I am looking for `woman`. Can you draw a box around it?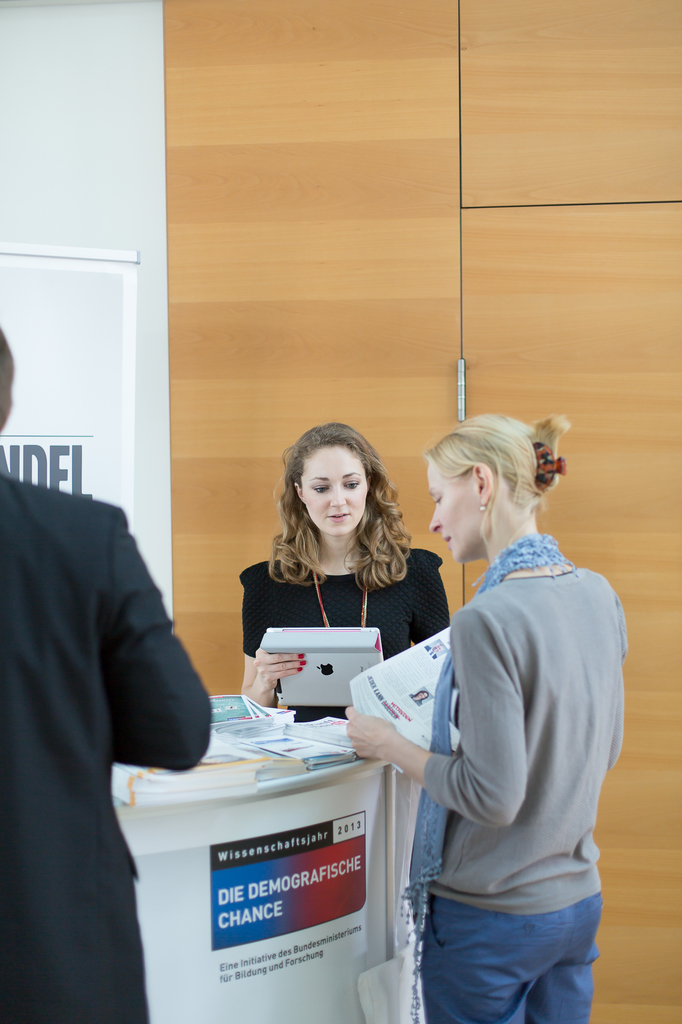
Sure, the bounding box is bbox=[344, 412, 634, 1023].
